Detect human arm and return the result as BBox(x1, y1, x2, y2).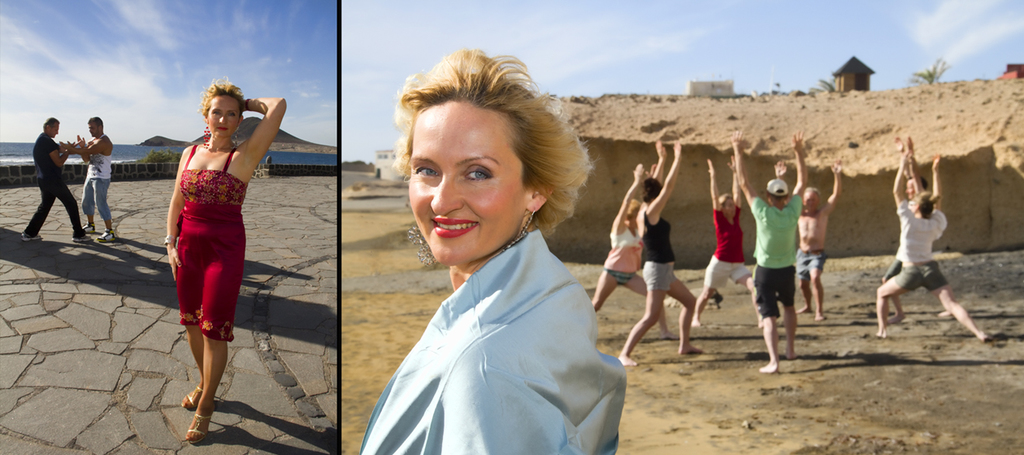
BBox(824, 162, 844, 212).
